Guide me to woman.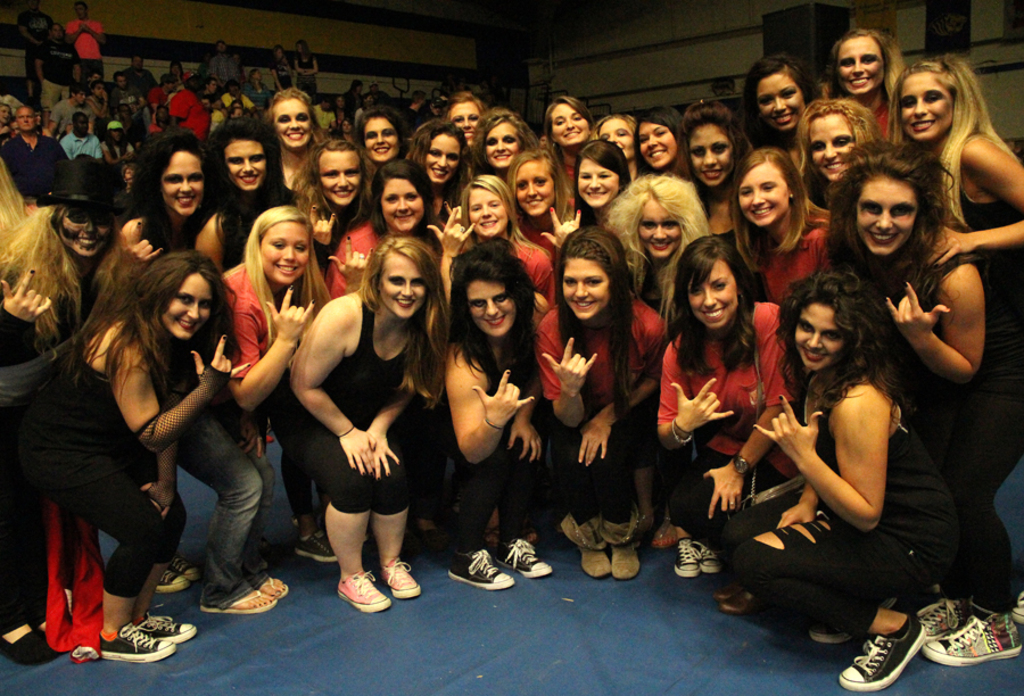
Guidance: region(357, 103, 411, 198).
